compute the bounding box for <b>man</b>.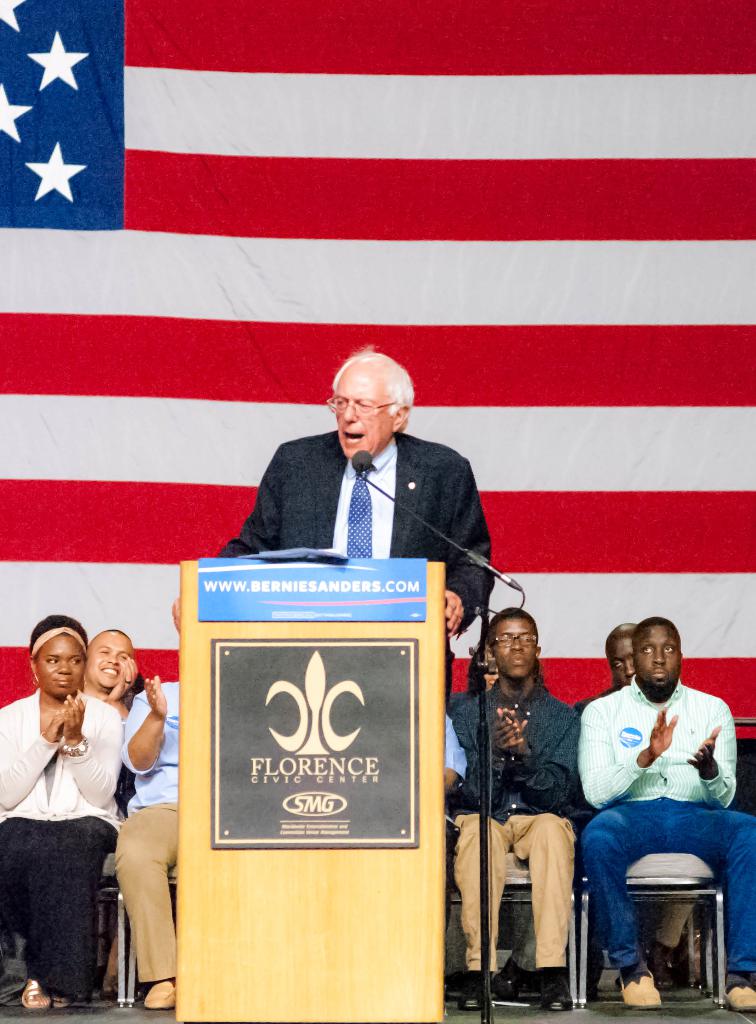
168/344/495/645.
